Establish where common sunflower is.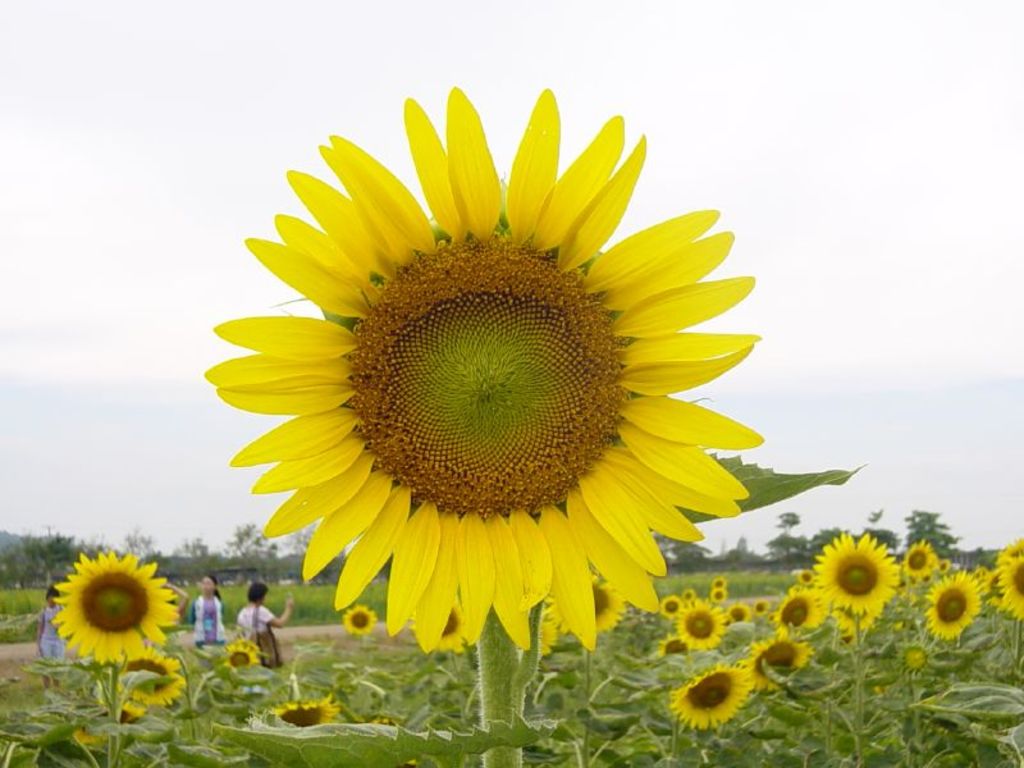
Established at l=901, t=541, r=937, b=576.
